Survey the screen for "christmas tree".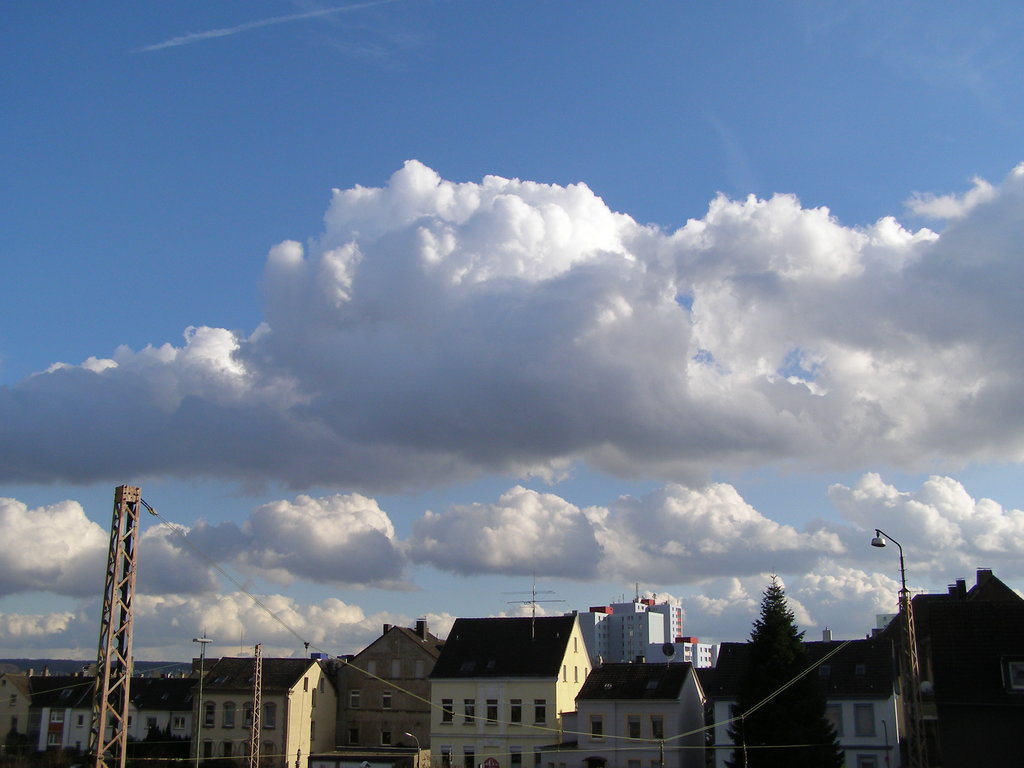
Survey found: (722, 577, 835, 767).
